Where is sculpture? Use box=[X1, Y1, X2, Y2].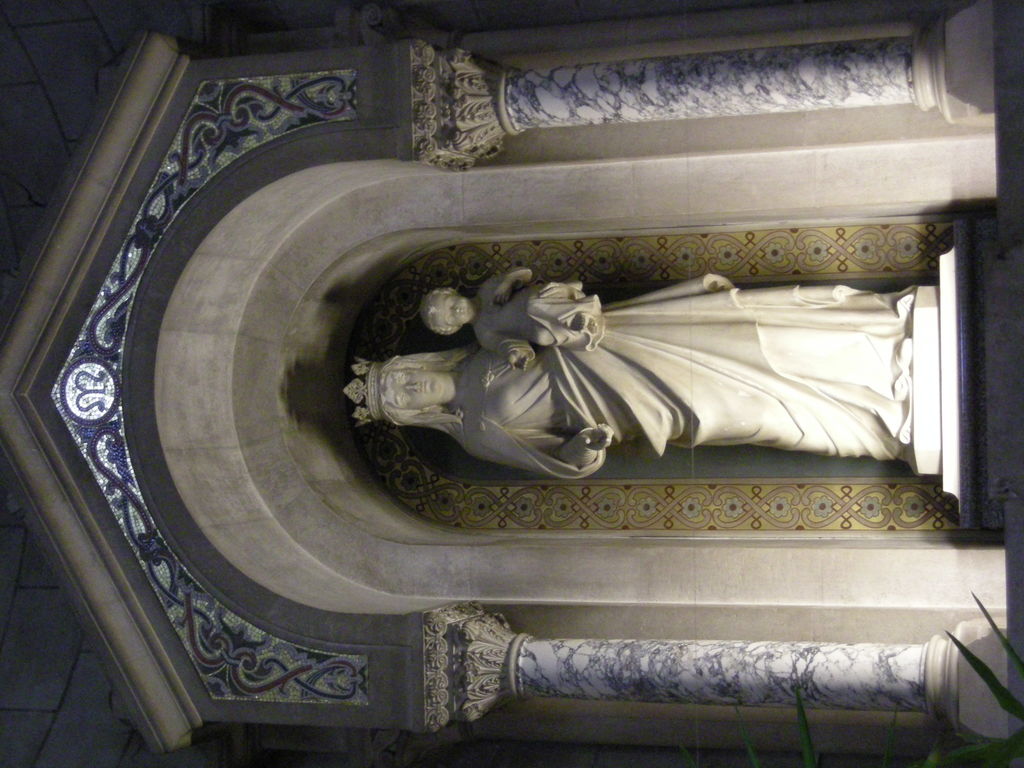
box=[243, 219, 931, 525].
